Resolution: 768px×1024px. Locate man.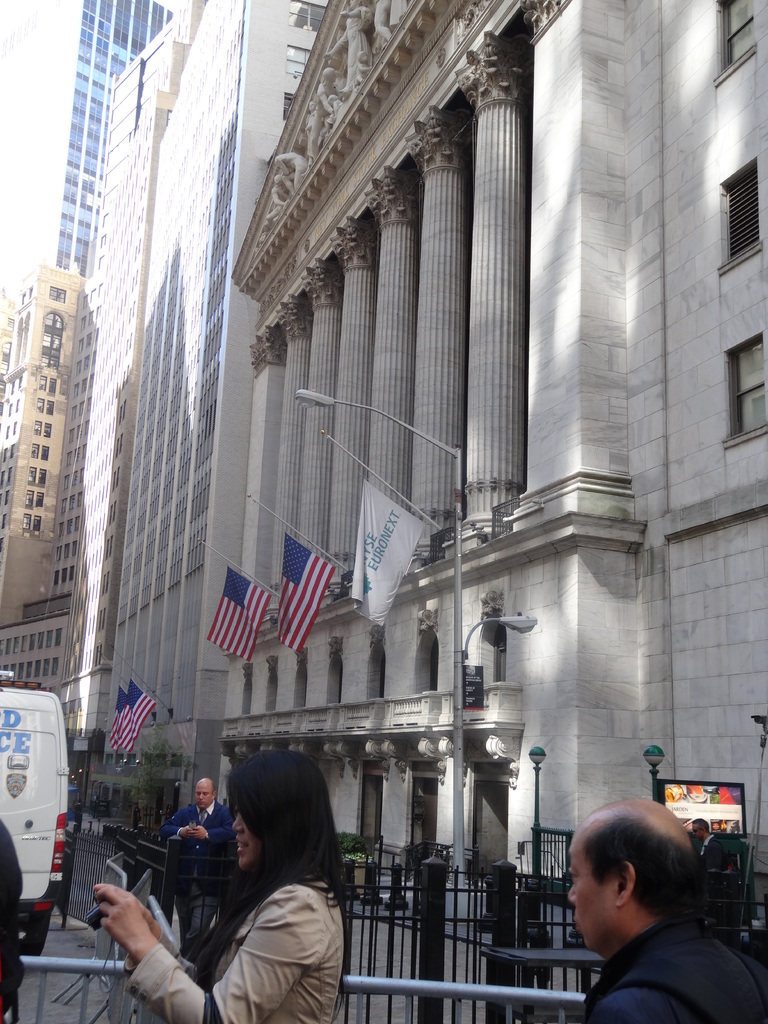
bbox(90, 748, 342, 1023).
